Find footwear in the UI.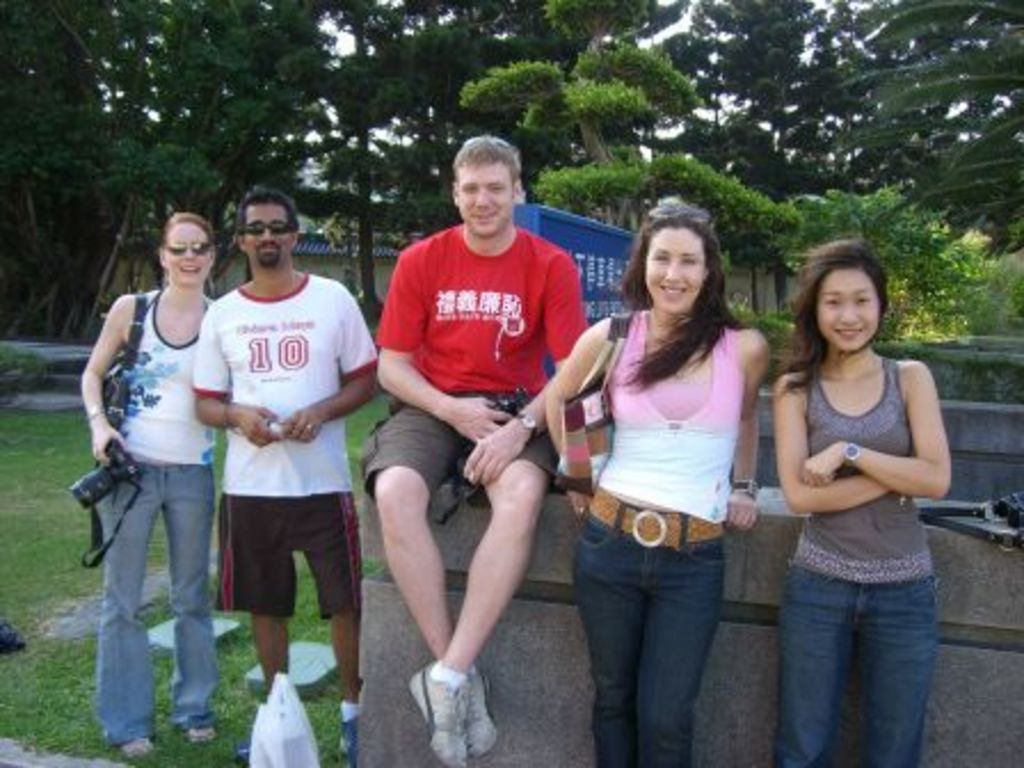
UI element at 119,734,155,747.
